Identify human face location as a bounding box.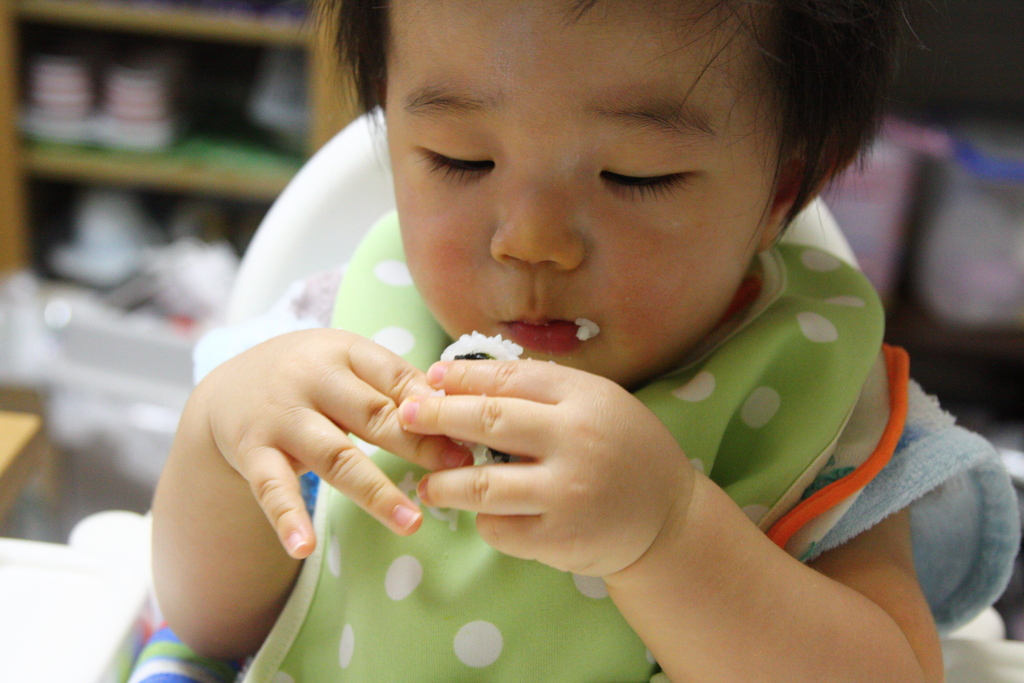
(394,0,787,386).
